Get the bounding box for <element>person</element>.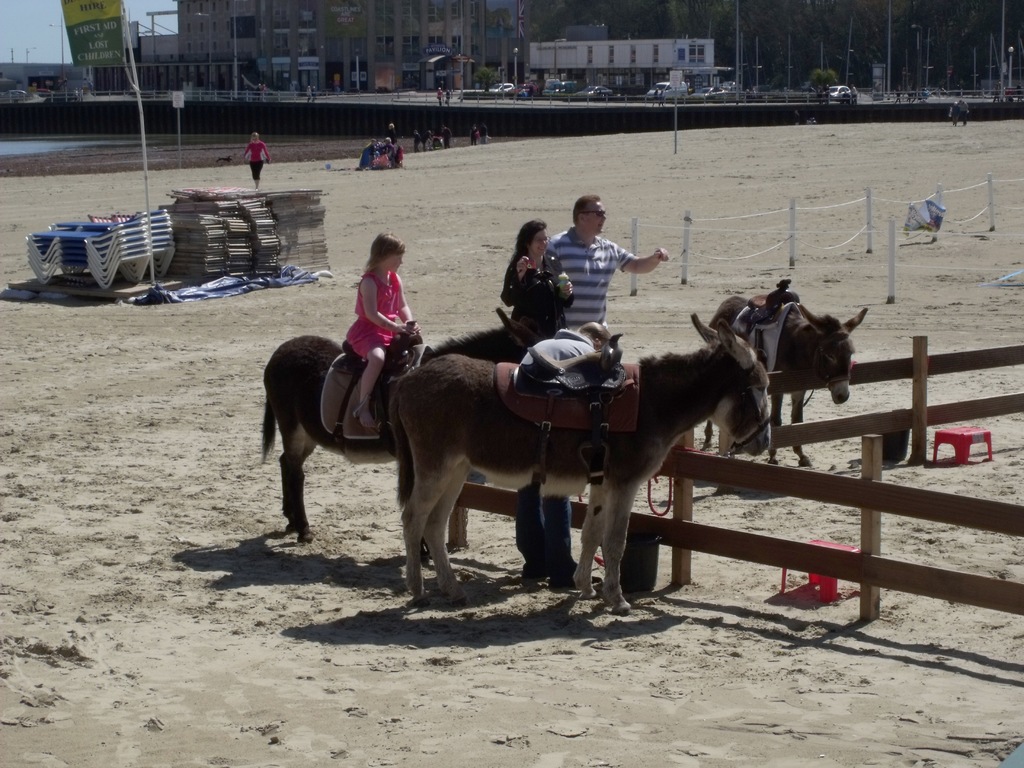
501,207,572,325.
